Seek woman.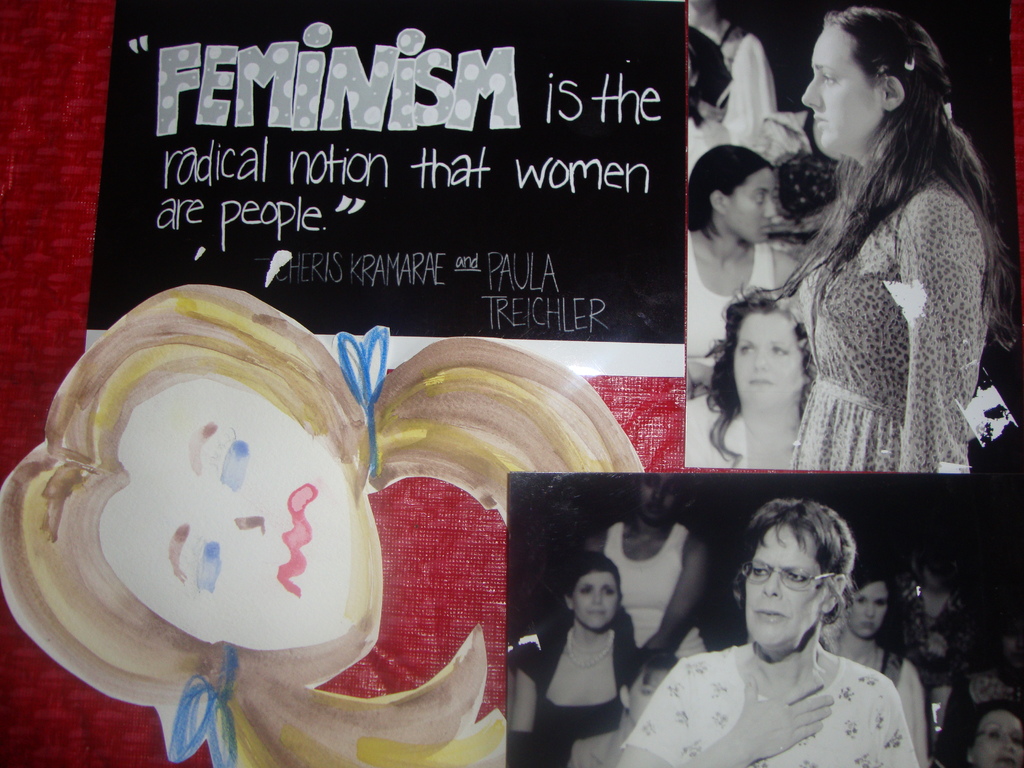
<bbox>505, 562, 634, 762</bbox>.
